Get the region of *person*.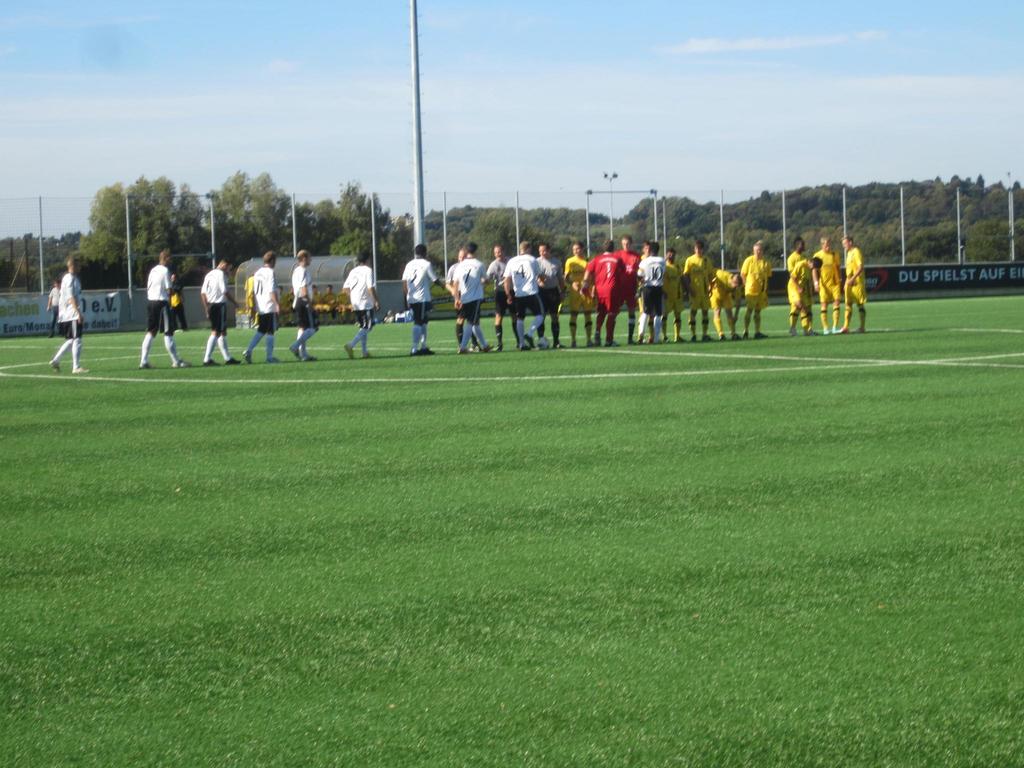
BBox(124, 250, 171, 369).
